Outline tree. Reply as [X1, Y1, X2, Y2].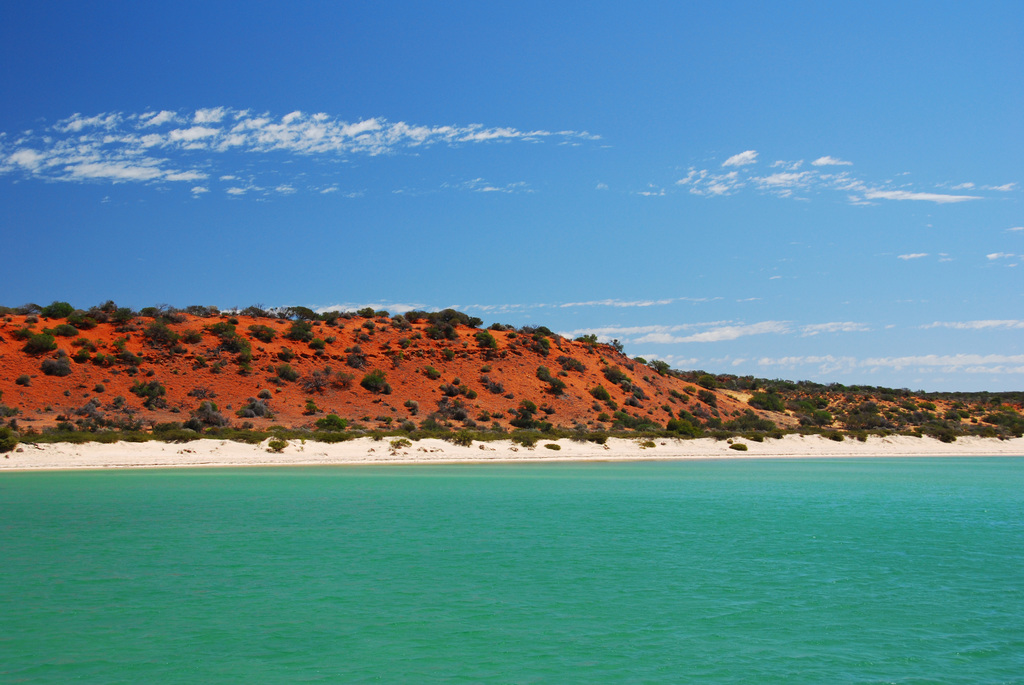
[401, 399, 421, 412].
